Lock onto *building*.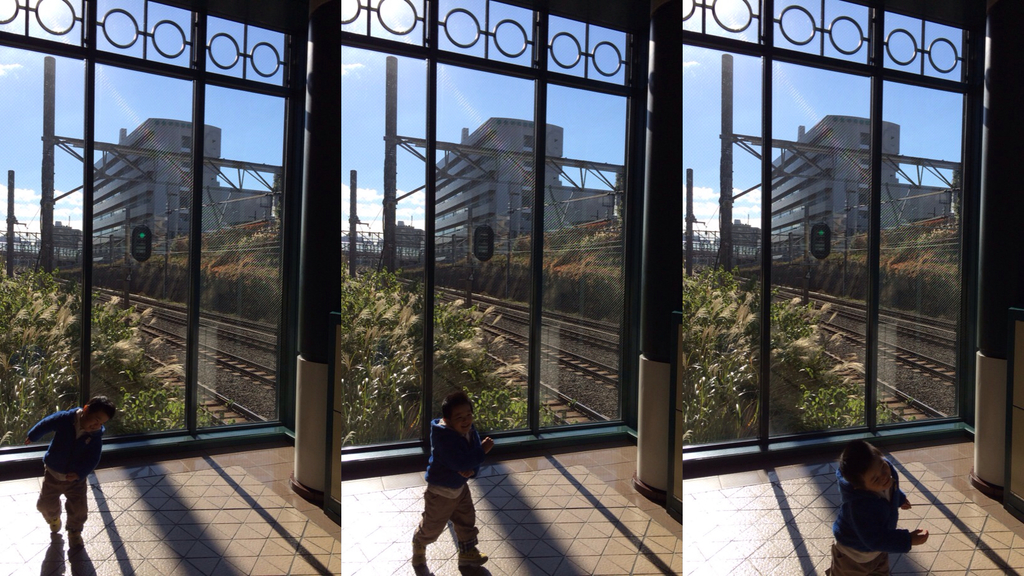
Locked: x1=770 y1=116 x2=950 y2=240.
